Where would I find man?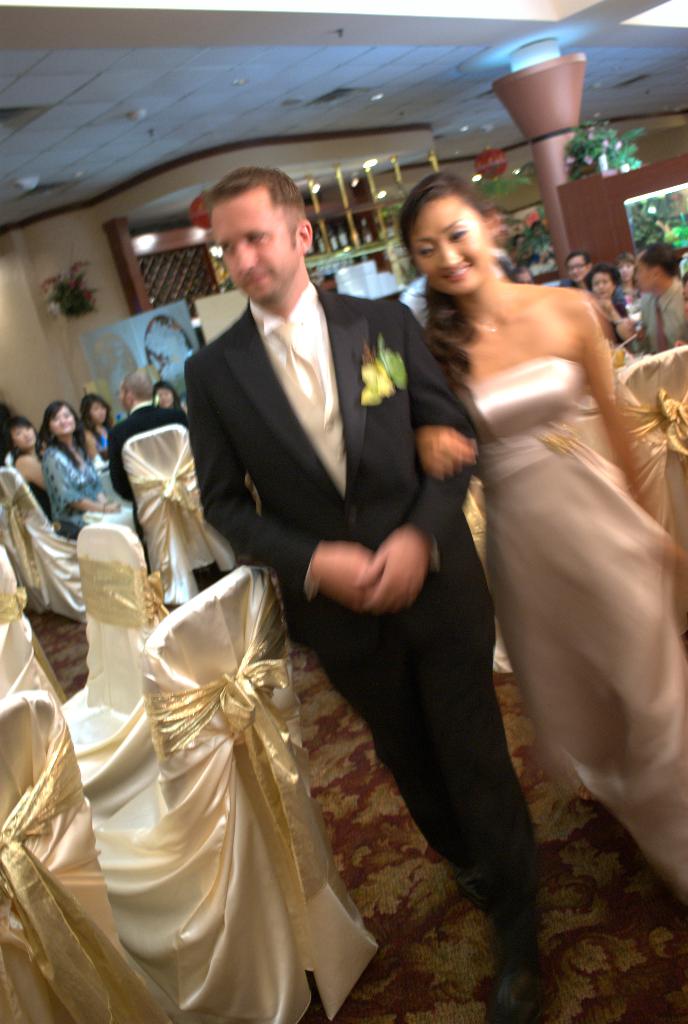
At BBox(196, 172, 555, 1002).
